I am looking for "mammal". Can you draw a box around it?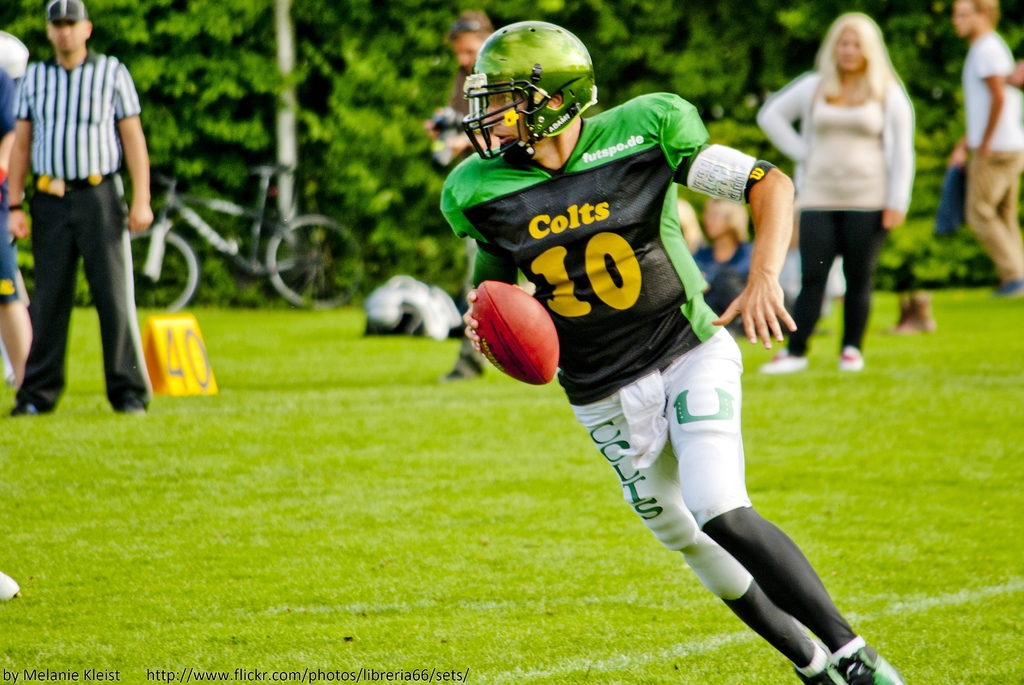
Sure, the bounding box is [x1=426, y1=130, x2=871, y2=679].
